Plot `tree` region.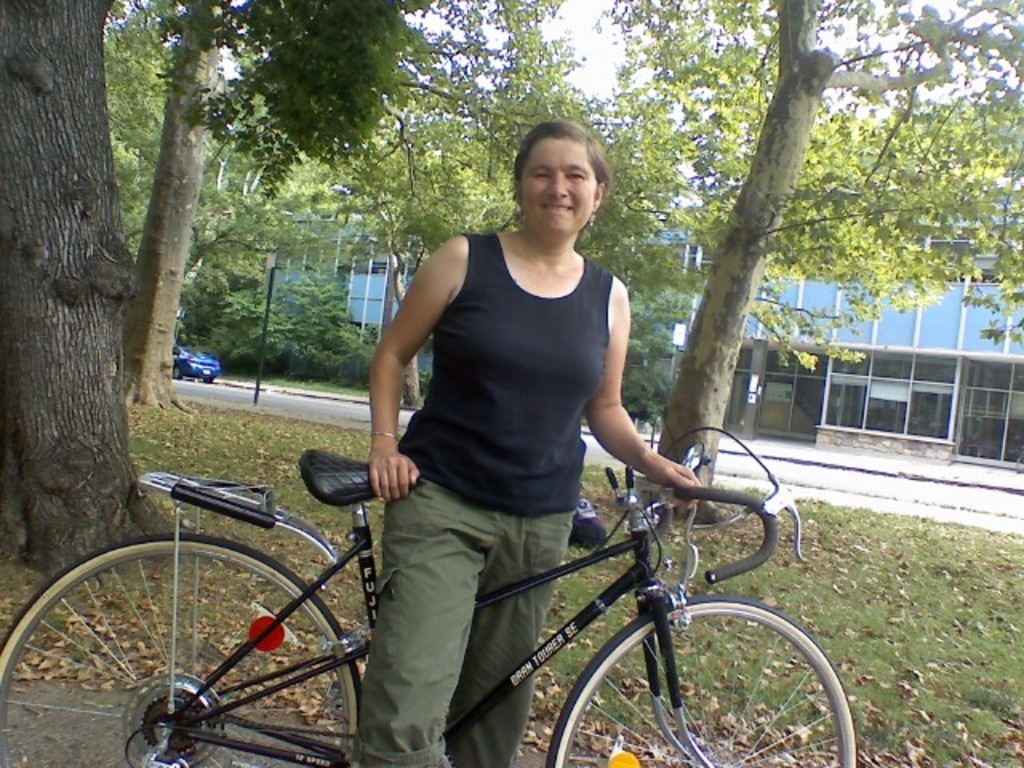
Plotted at crop(216, 254, 371, 374).
